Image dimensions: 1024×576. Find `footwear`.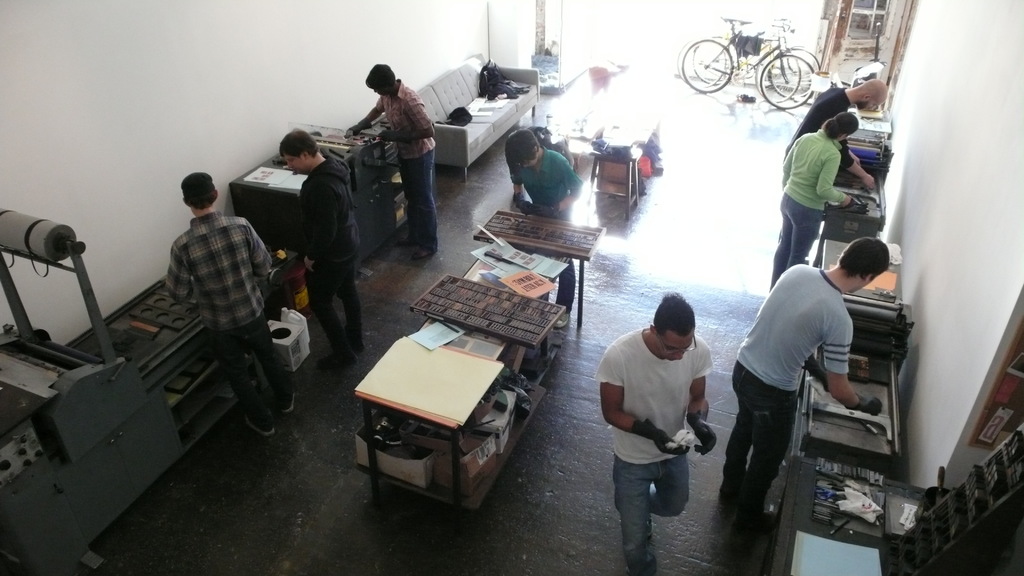
(left=245, top=413, right=277, bottom=437).
